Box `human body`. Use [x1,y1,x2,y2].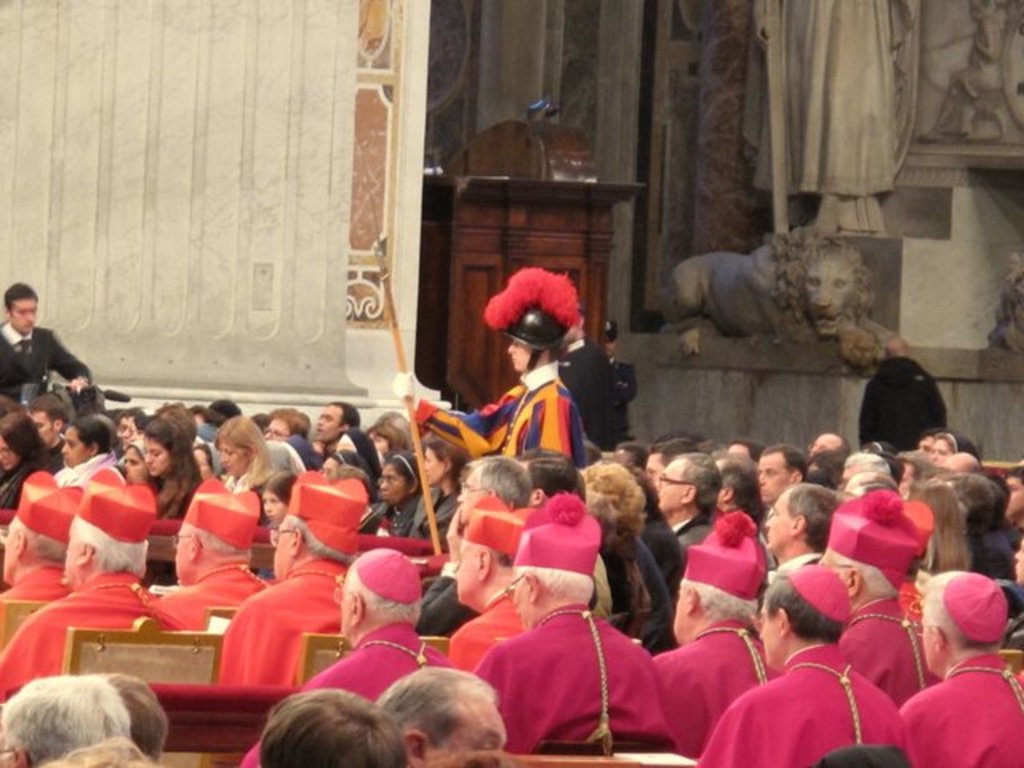
[234,626,466,766].
